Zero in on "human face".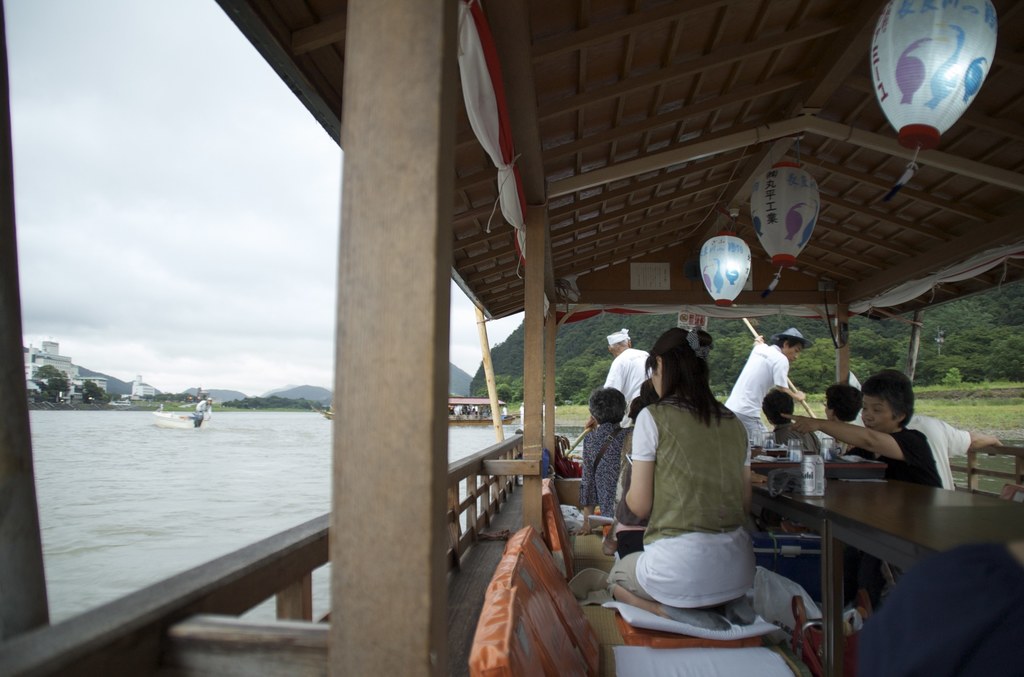
Zeroed in: [784,337,808,362].
